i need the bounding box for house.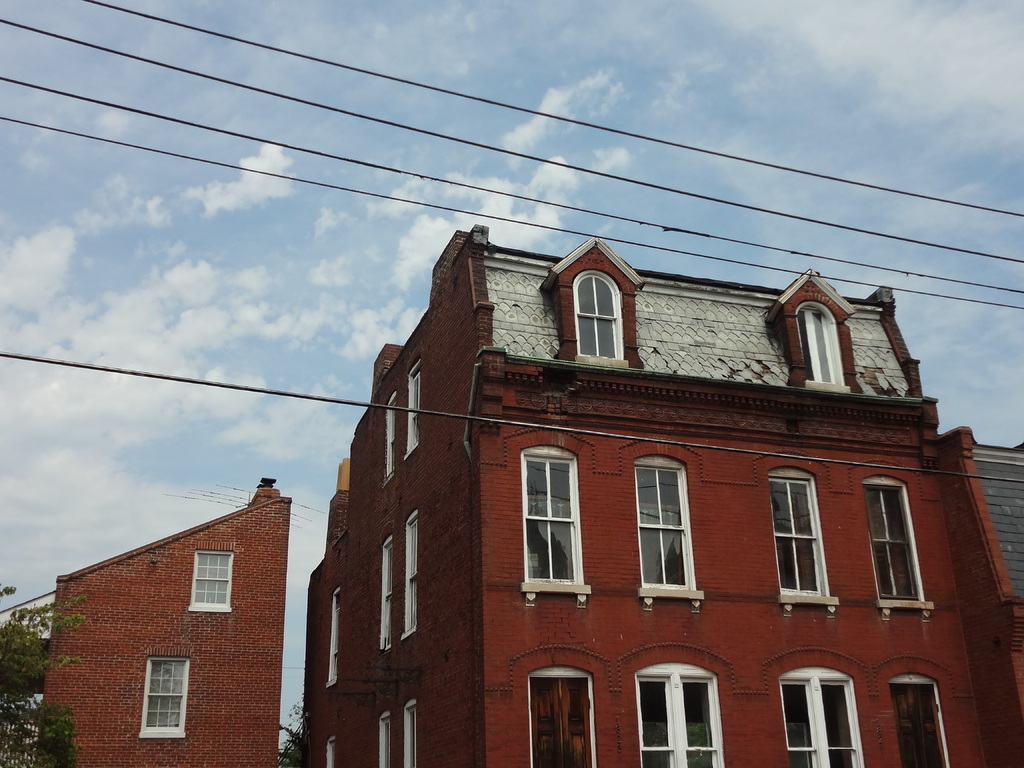
Here it is: l=25, t=474, r=284, b=767.
